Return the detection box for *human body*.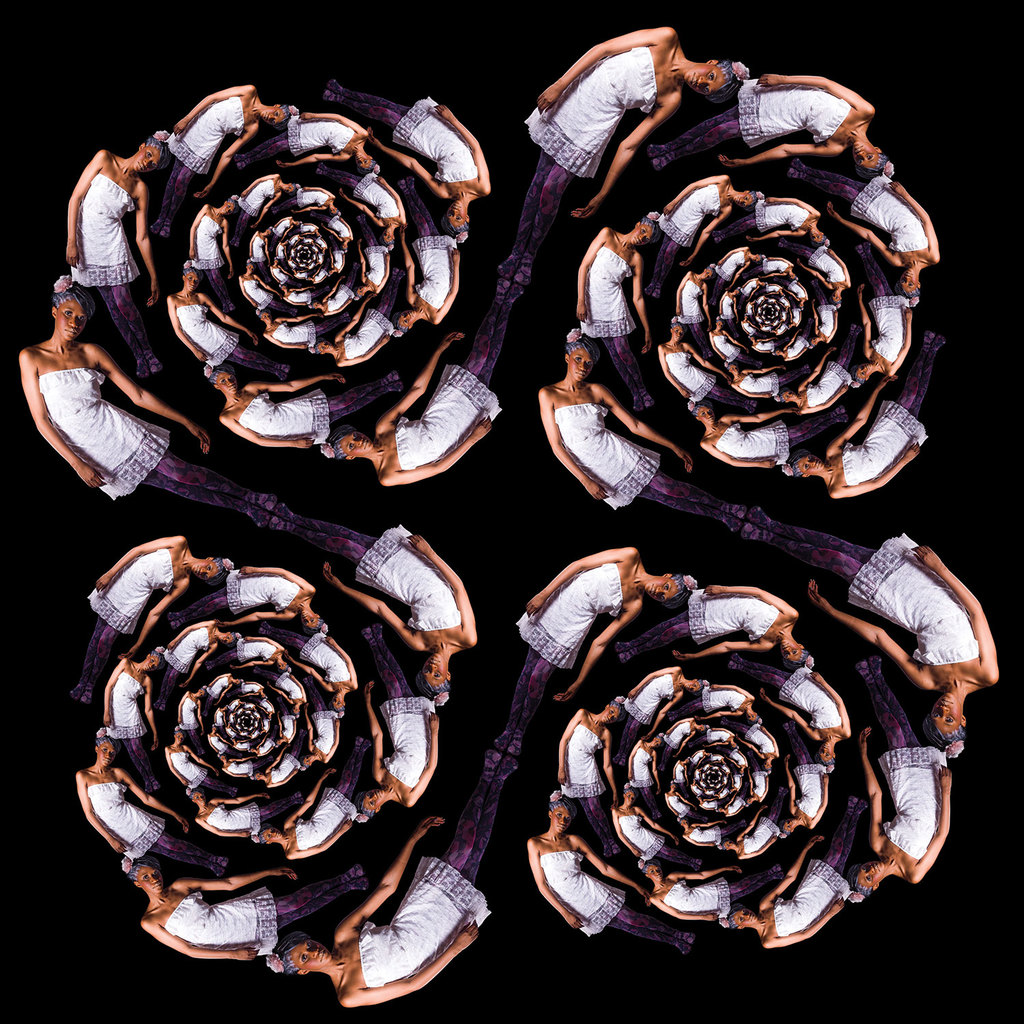
(649, 72, 874, 165).
